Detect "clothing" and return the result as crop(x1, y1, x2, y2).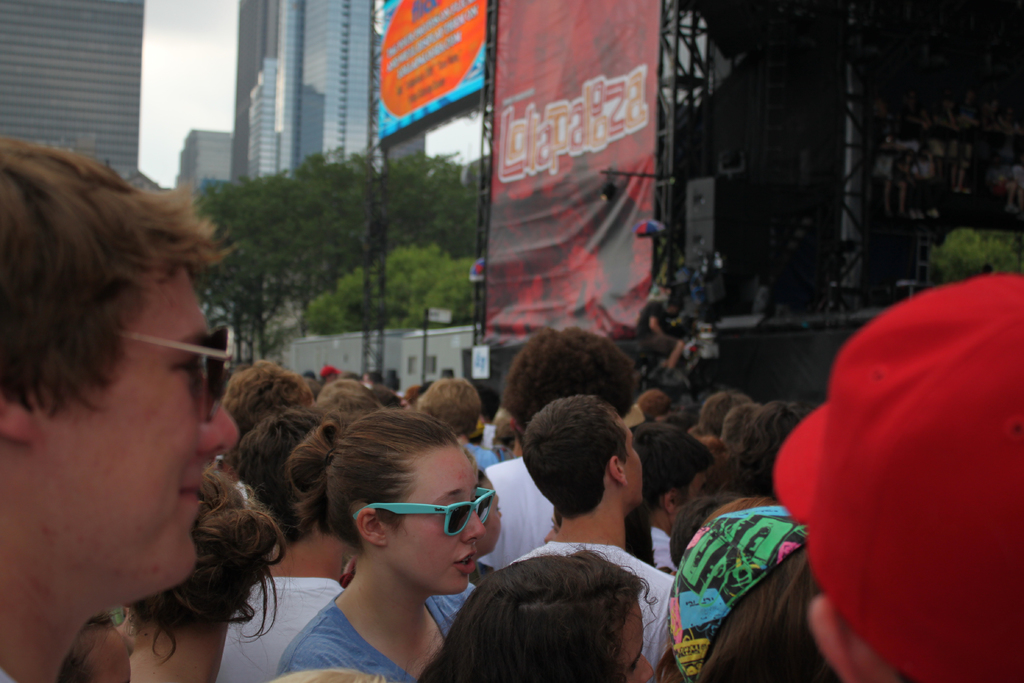
crop(510, 539, 676, 682).
